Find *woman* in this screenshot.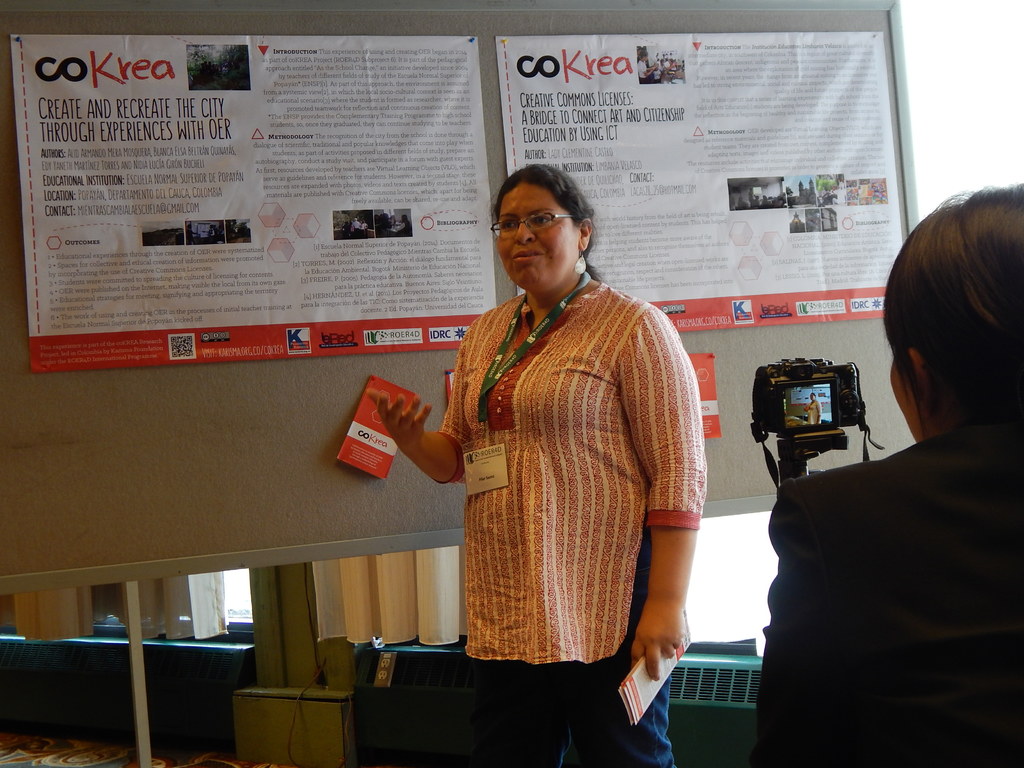
The bounding box for *woman* is {"x1": 803, "y1": 392, "x2": 825, "y2": 424}.
